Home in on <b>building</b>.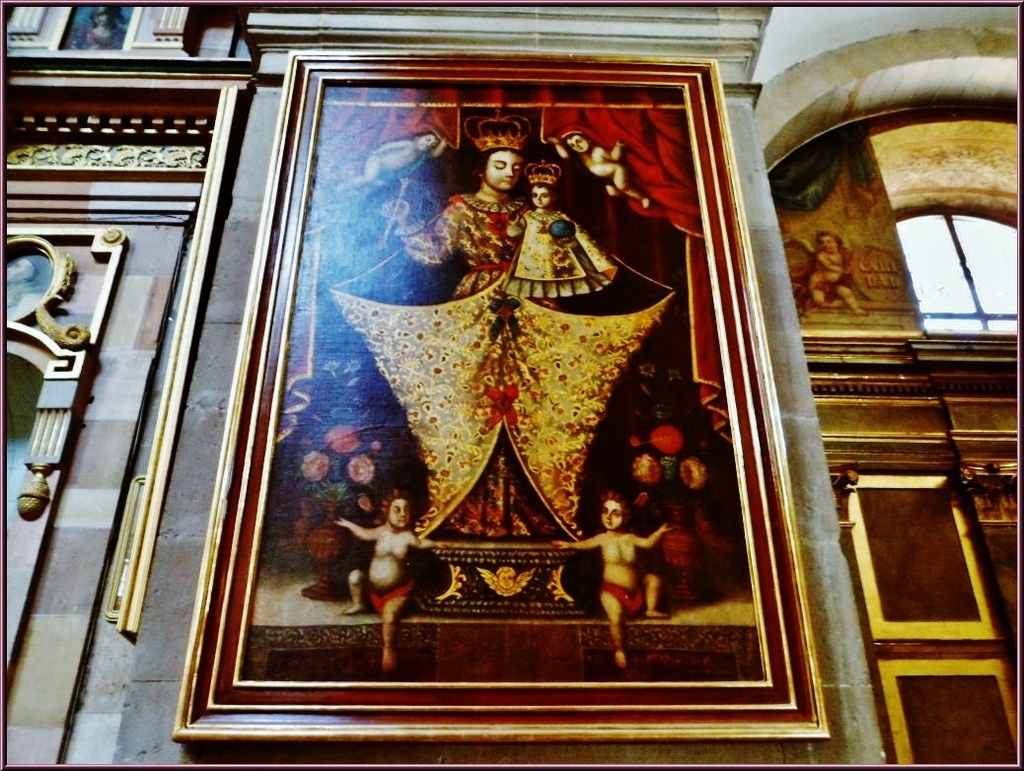
Homed in at 1 0 1023 770.
